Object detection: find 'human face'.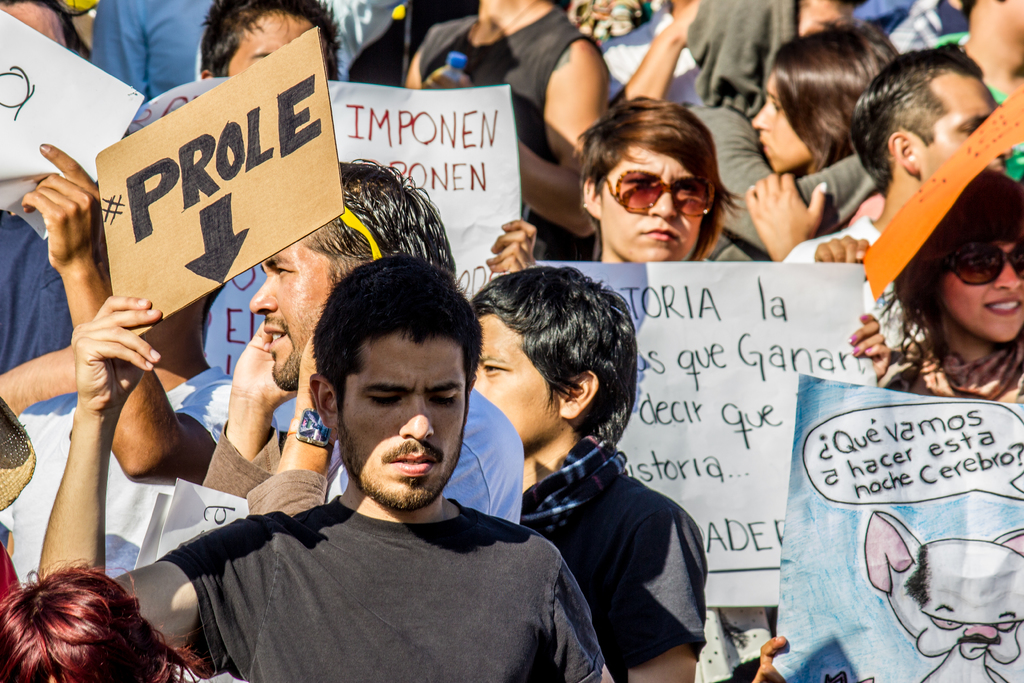
{"left": 249, "top": 233, "right": 362, "bottom": 389}.
